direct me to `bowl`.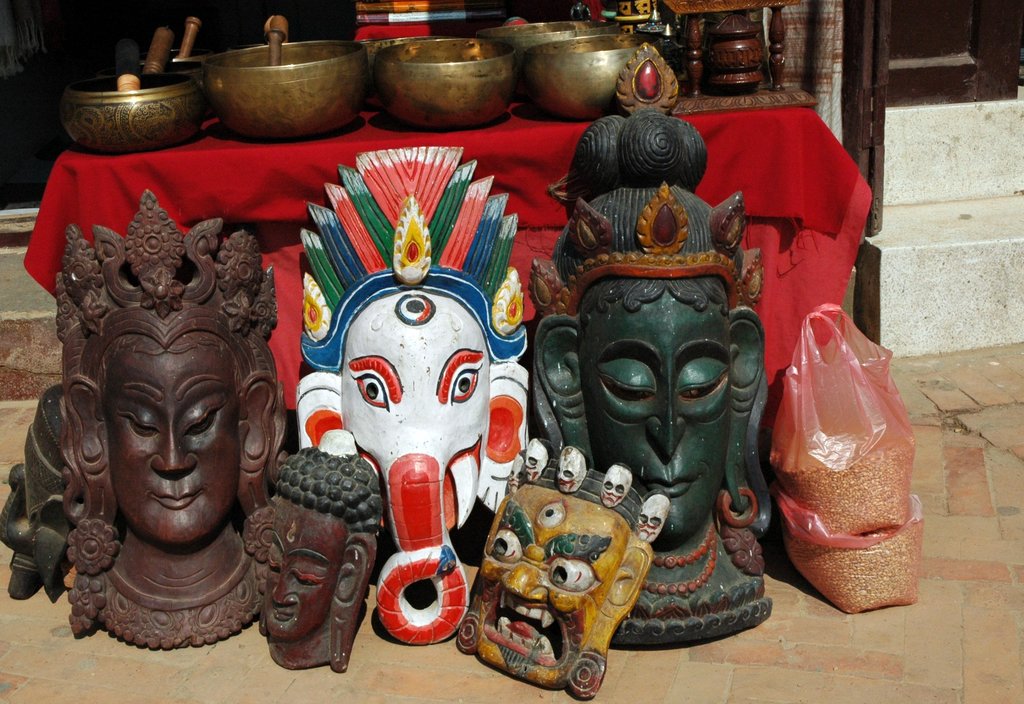
Direction: 141, 45, 216, 63.
